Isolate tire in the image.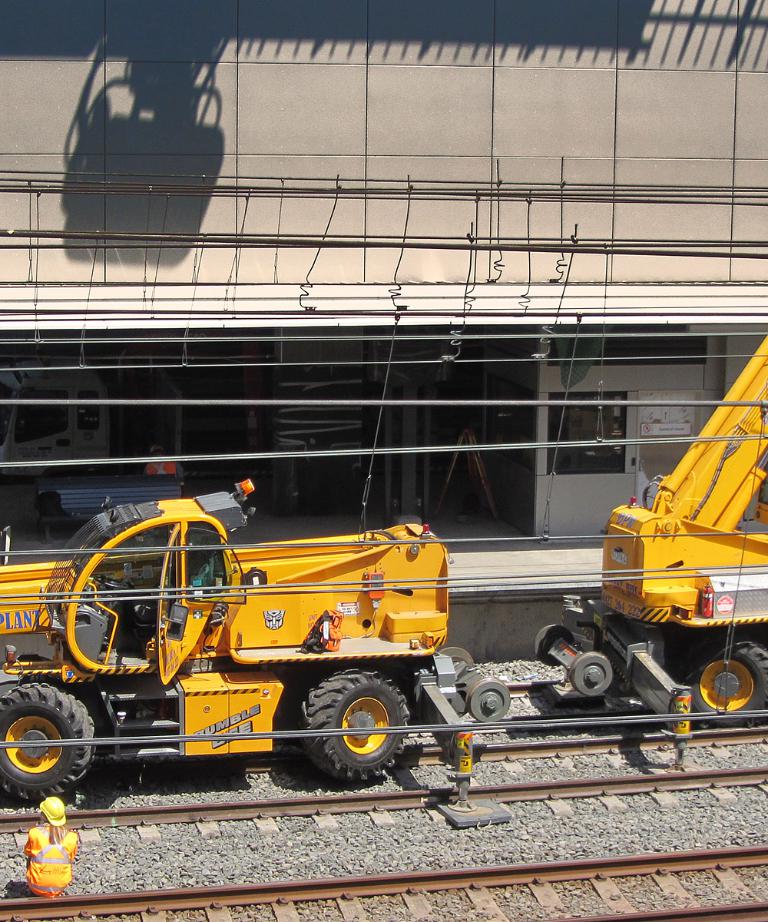
Isolated region: 296 665 415 780.
